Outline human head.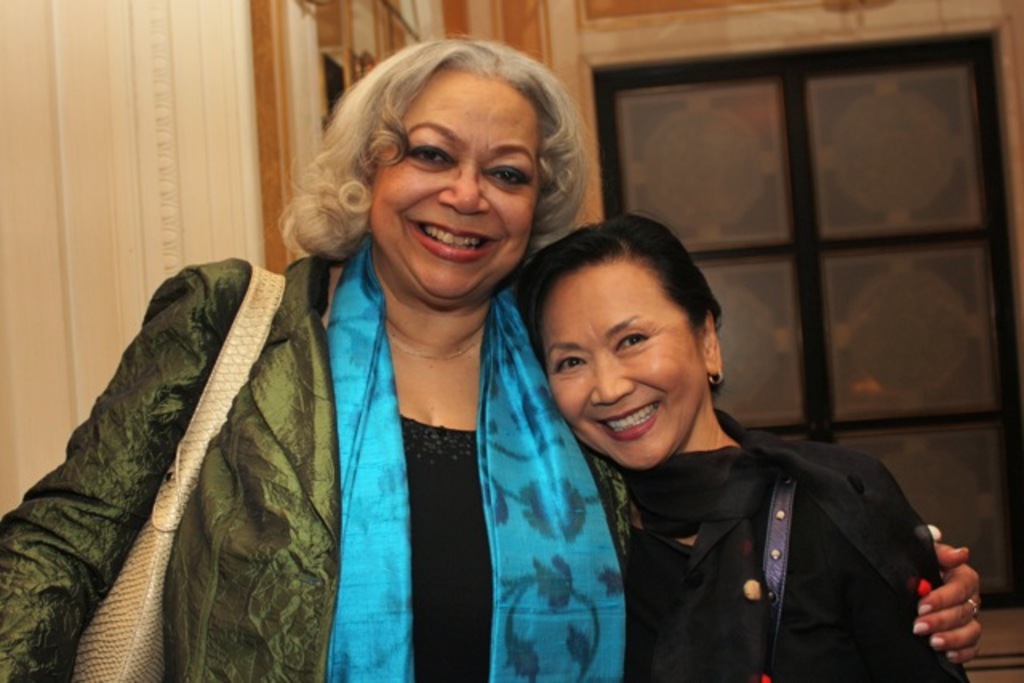
Outline: [522, 206, 722, 475].
